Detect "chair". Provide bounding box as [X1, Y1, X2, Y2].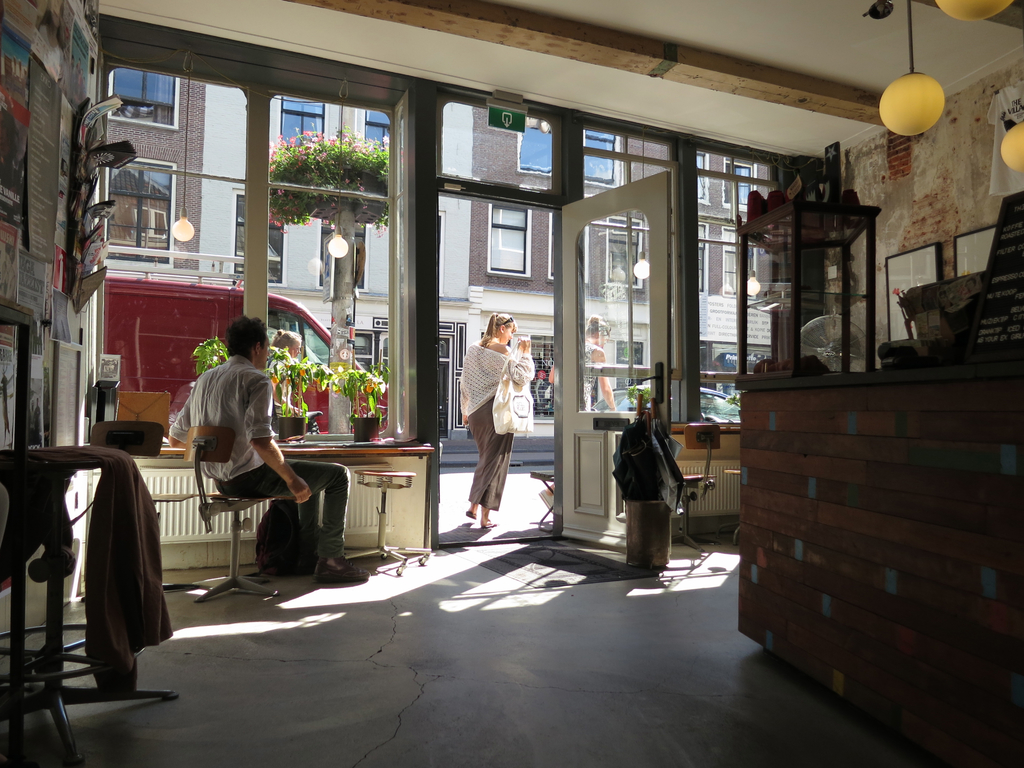
[87, 422, 207, 581].
